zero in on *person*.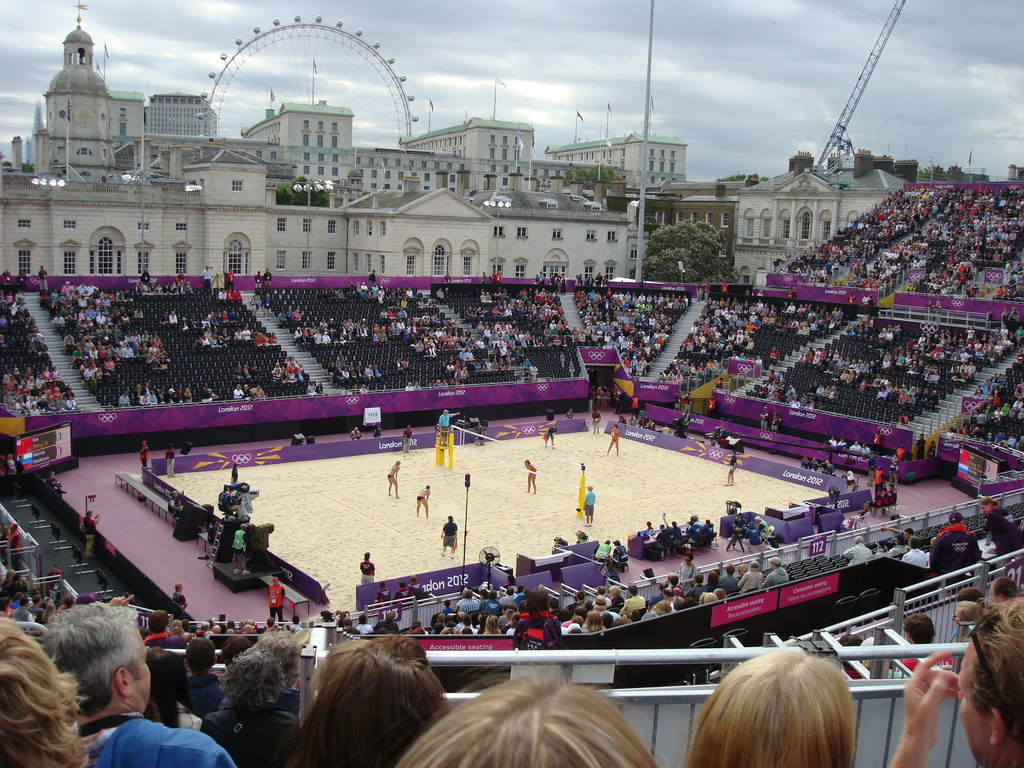
Zeroed in: rect(175, 270, 186, 285).
